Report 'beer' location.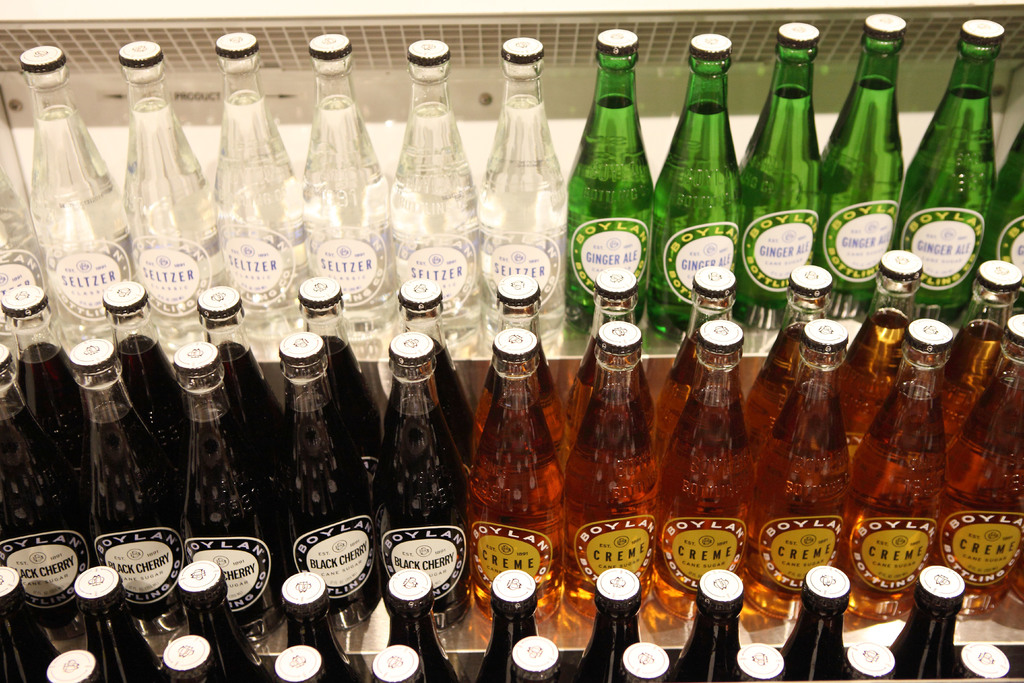
Report: left=53, top=325, right=173, bottom=652.
